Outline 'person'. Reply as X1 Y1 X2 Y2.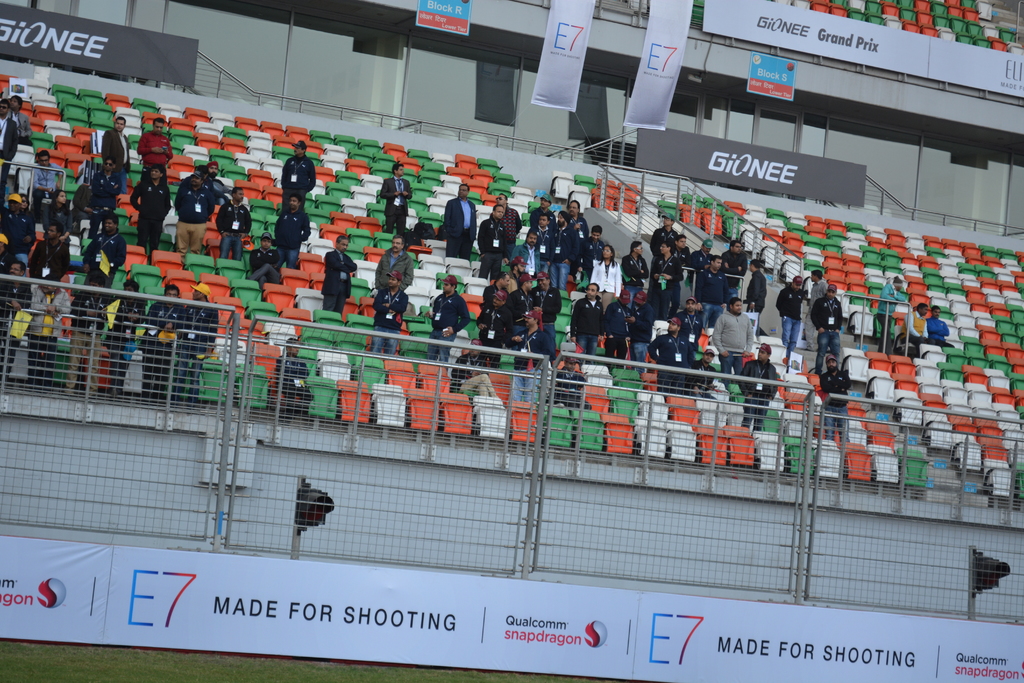
929 304 955 346.
